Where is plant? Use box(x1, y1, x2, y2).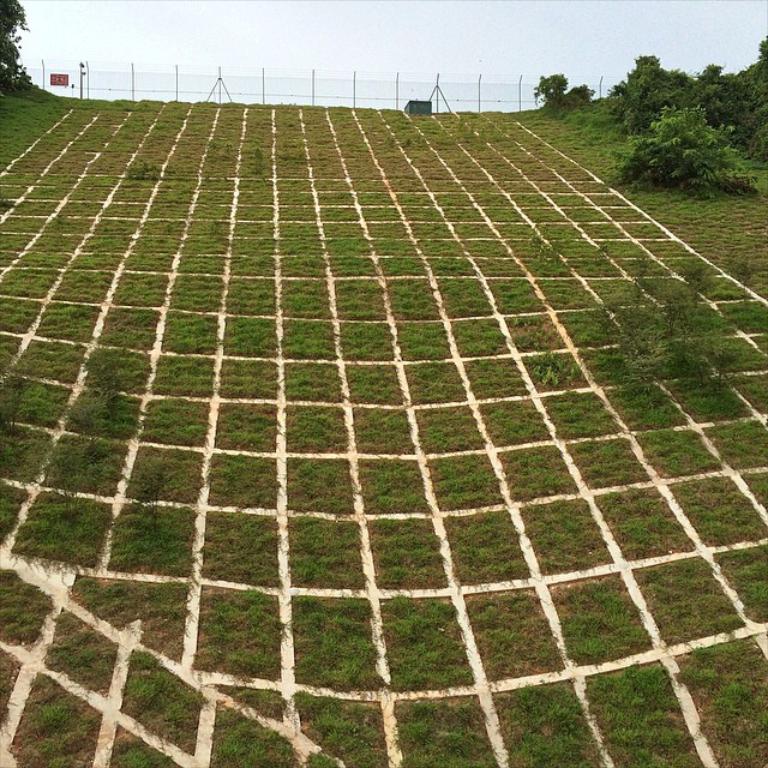
box(294, 458, 352, 509).
